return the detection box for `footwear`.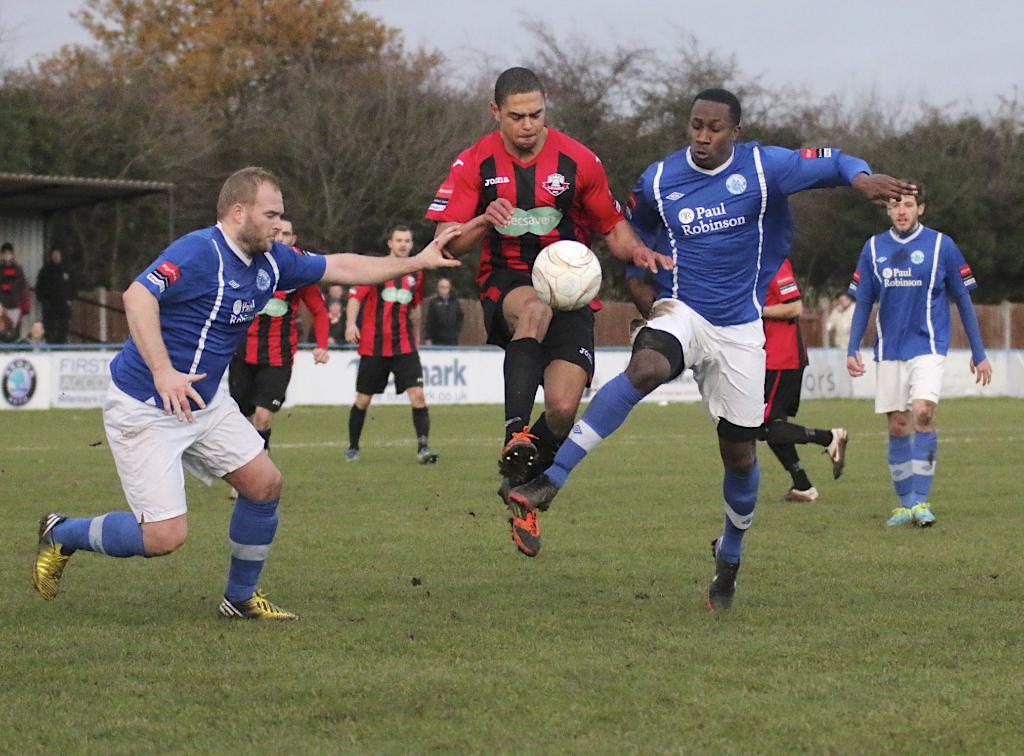
BBox(218, 589, 296, 619).
